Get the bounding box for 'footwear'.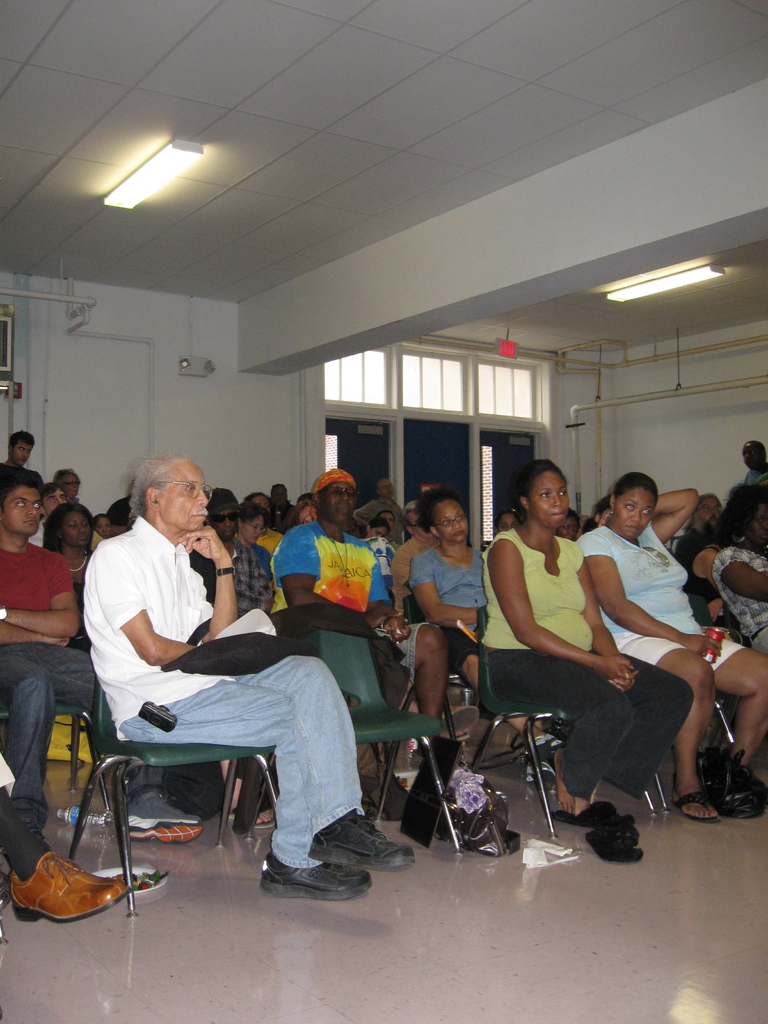
l=127, t=789, r=204, b=842.
